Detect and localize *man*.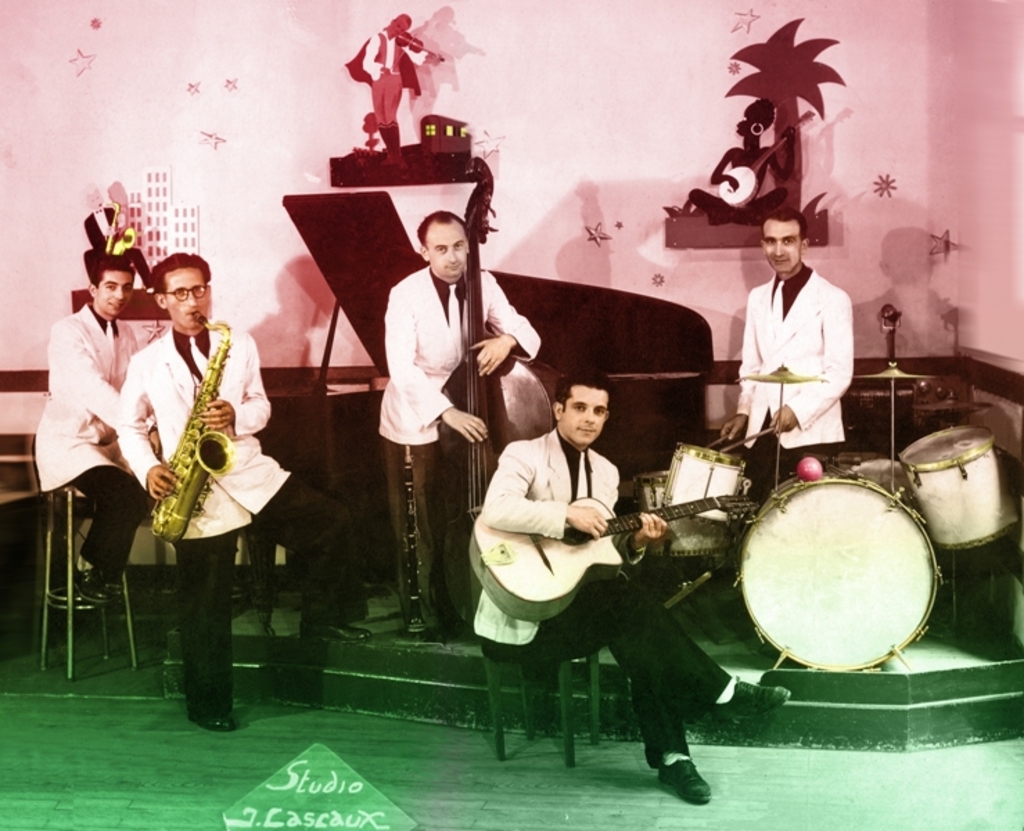
Localized at bbox=[723, 206, 862, 458].
